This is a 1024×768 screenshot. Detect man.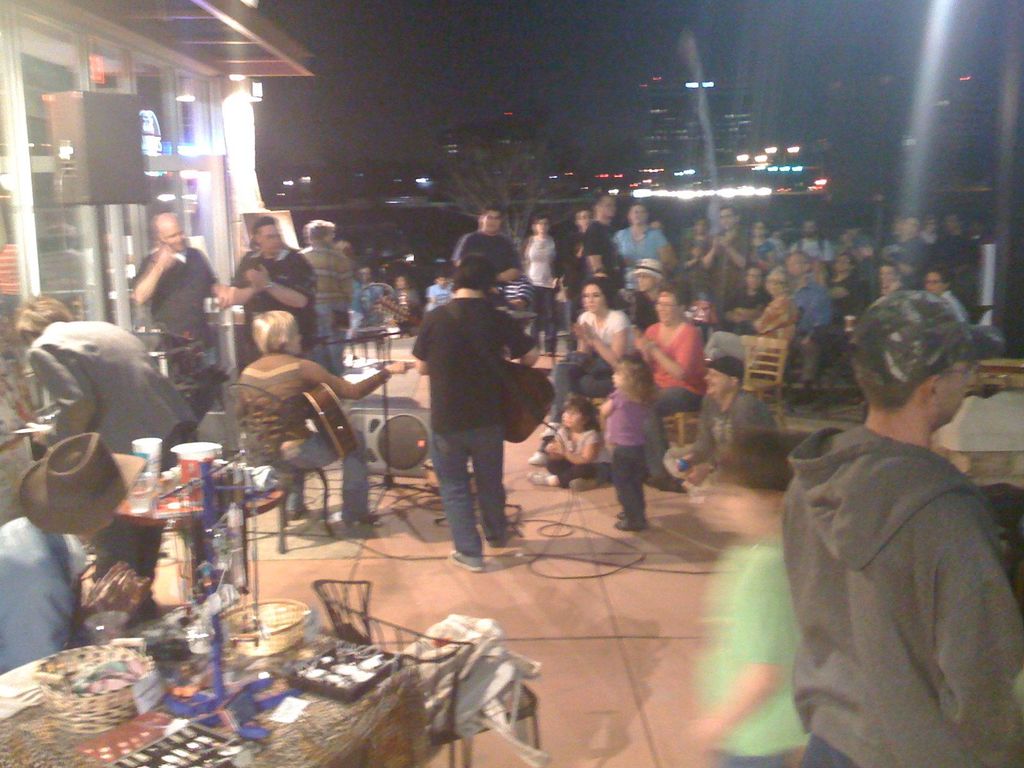
crop(230, 213, 312, 352).
